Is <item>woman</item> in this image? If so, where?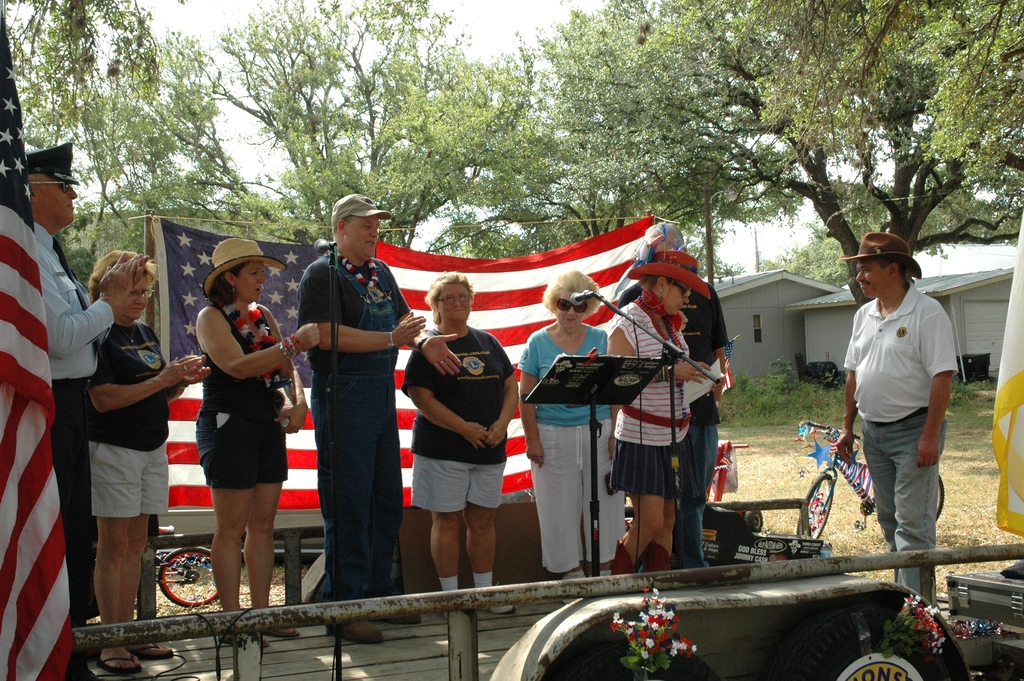
Yes, at [173,243,294,640].
